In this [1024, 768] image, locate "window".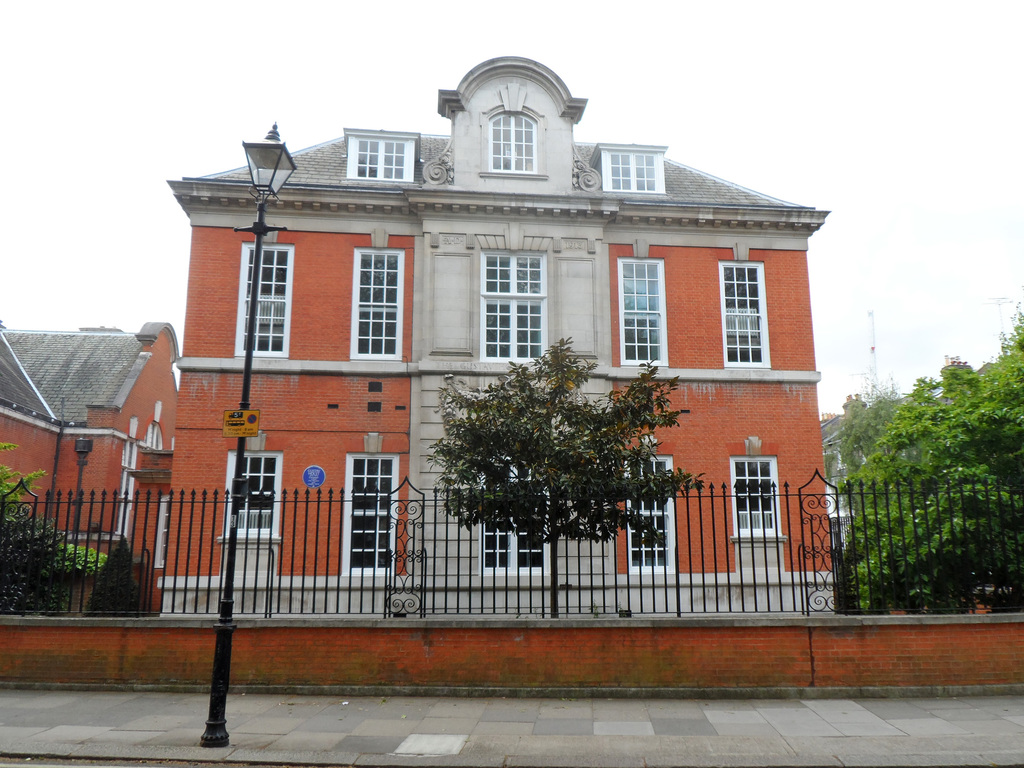
Bounding box: 624 448 680 573.
